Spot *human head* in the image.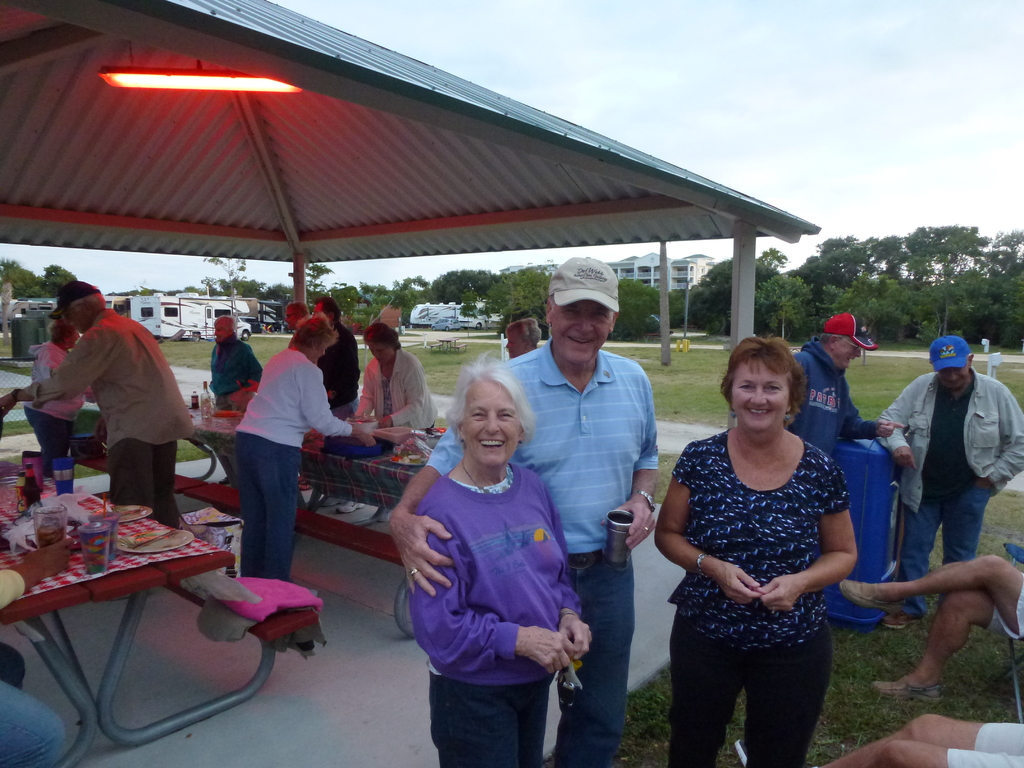
*human head* found at 543, 254, 621, 367.
